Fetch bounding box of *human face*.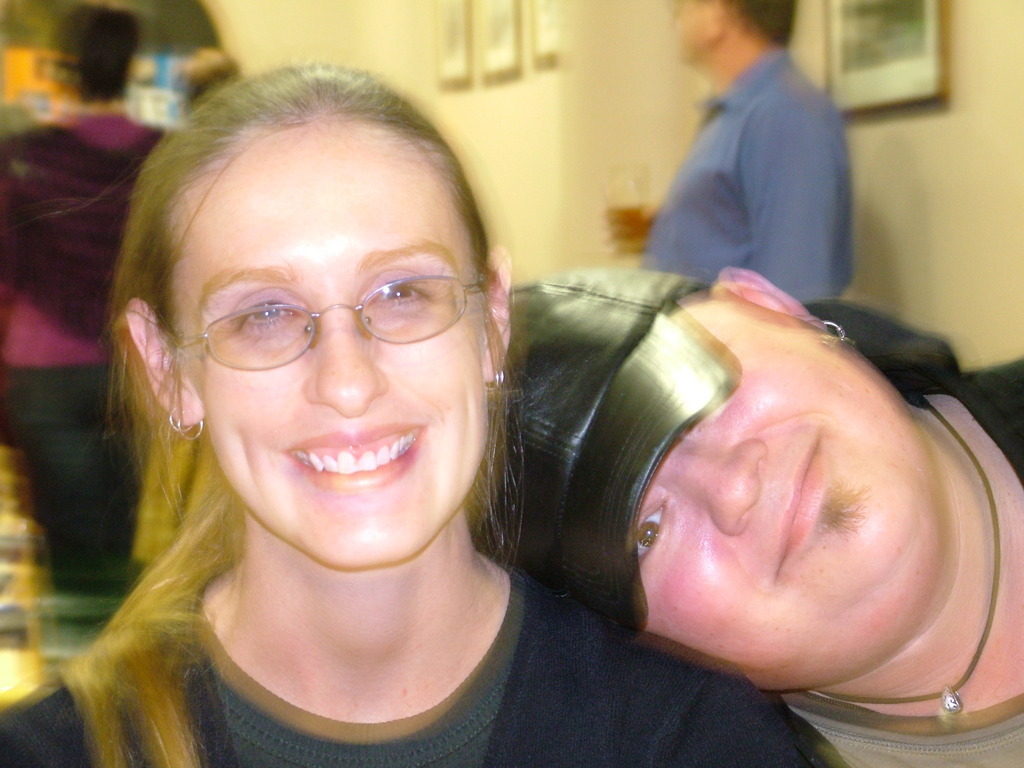
Bbox: <box>165,115,490,575</box>.
